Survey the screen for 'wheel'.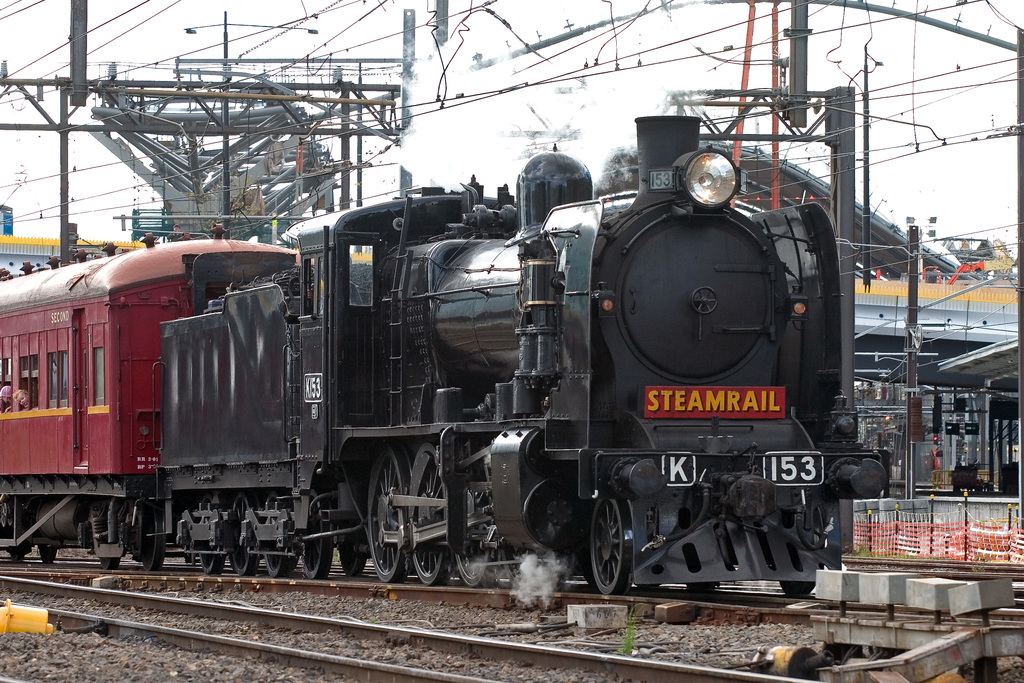
Survey found: (left=591, top=495, right=638, bottom=597).
